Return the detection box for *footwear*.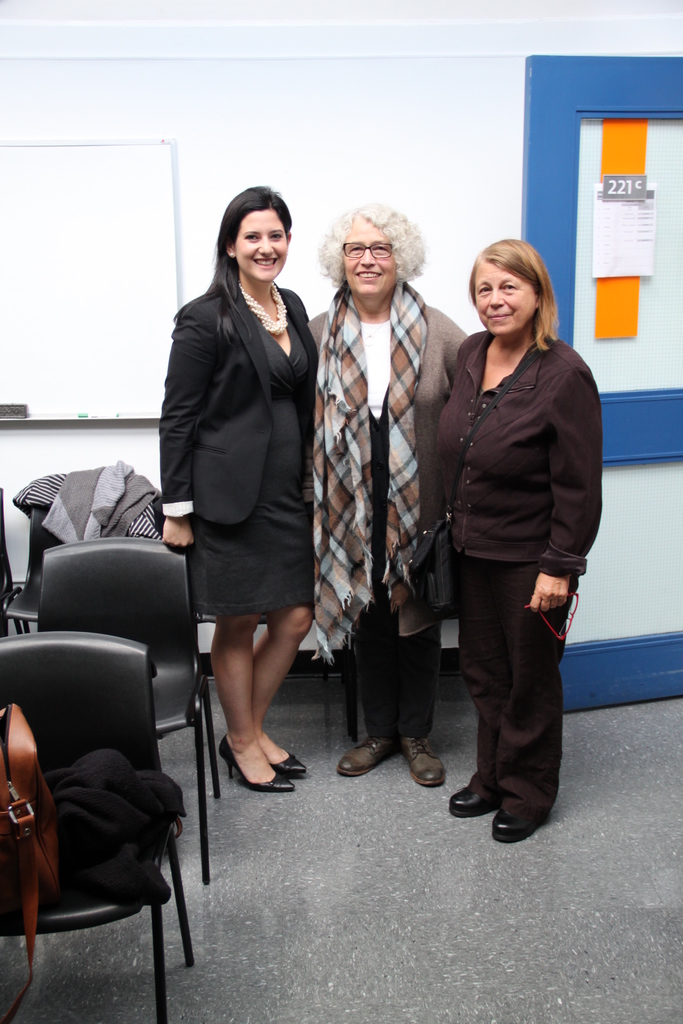
(494, 803, 548, 834).
